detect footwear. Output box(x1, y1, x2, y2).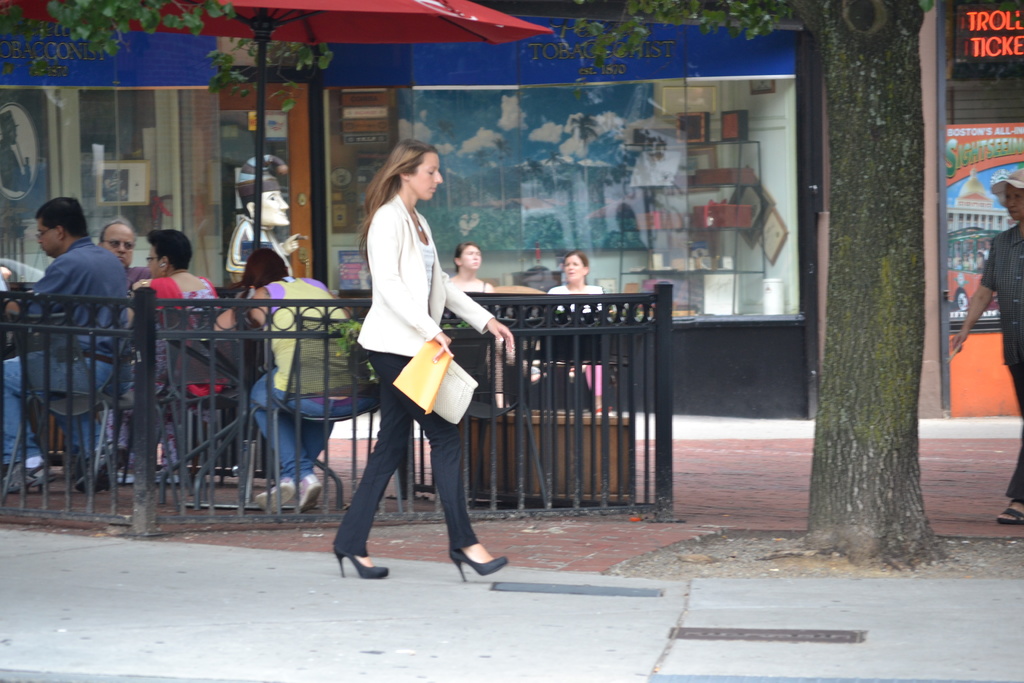
box(296, 471, 320, 509).
